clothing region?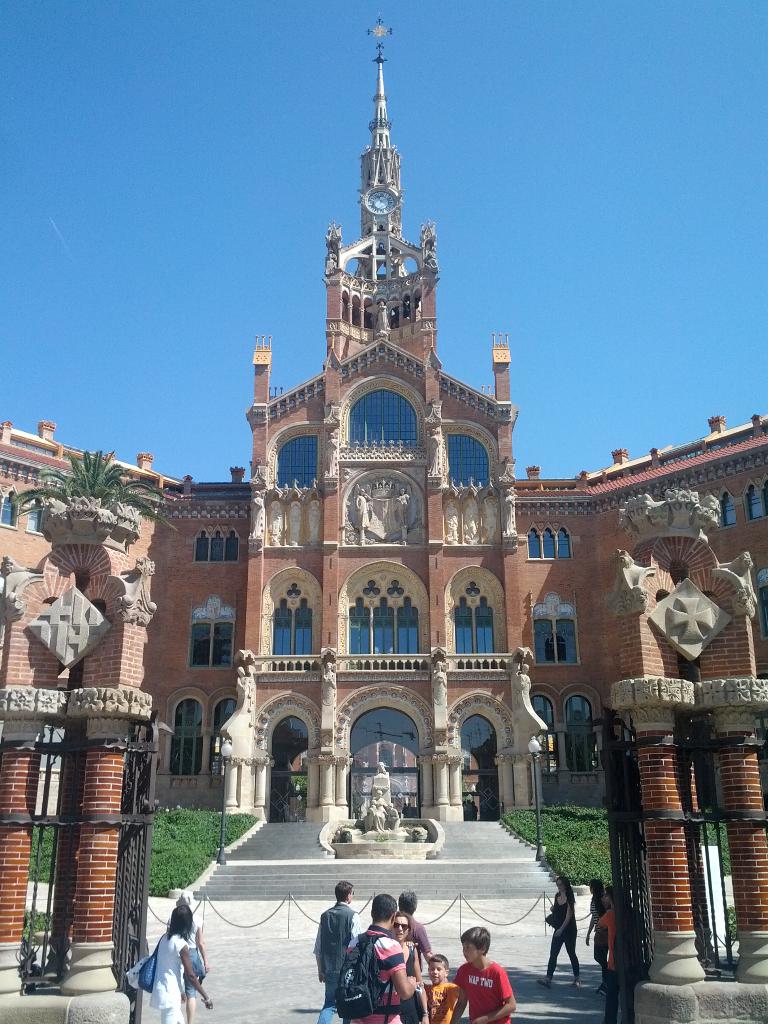
detection(164, 914, 203, 1000)
